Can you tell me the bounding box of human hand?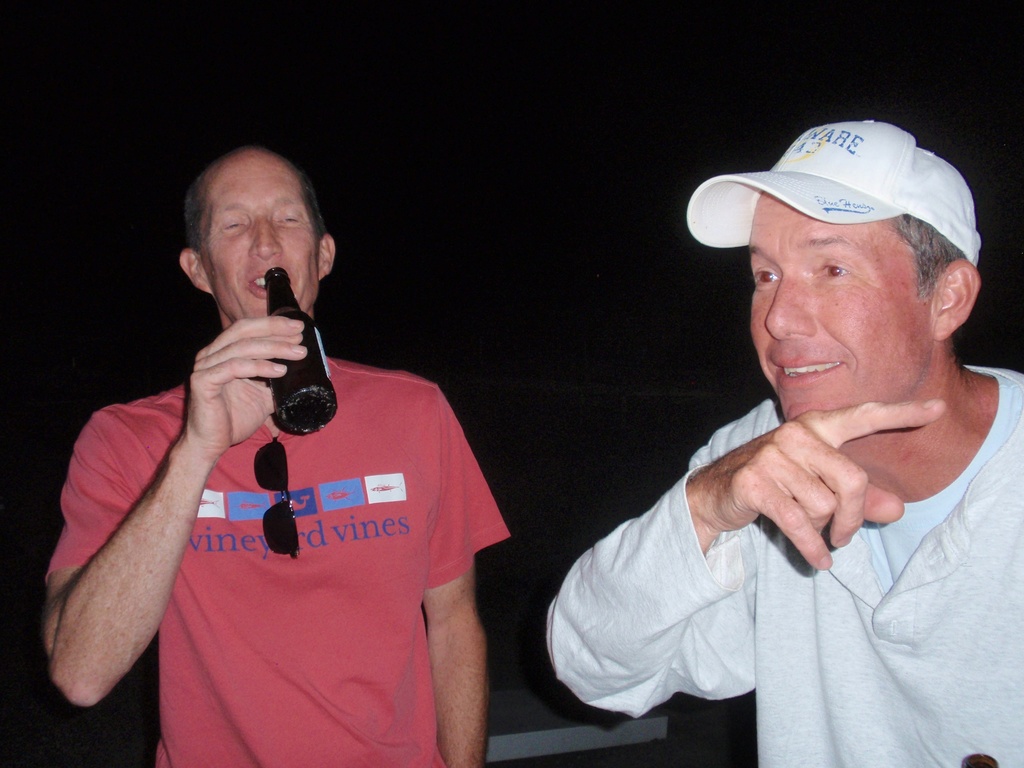
crop(688, 399, 948, 569).
